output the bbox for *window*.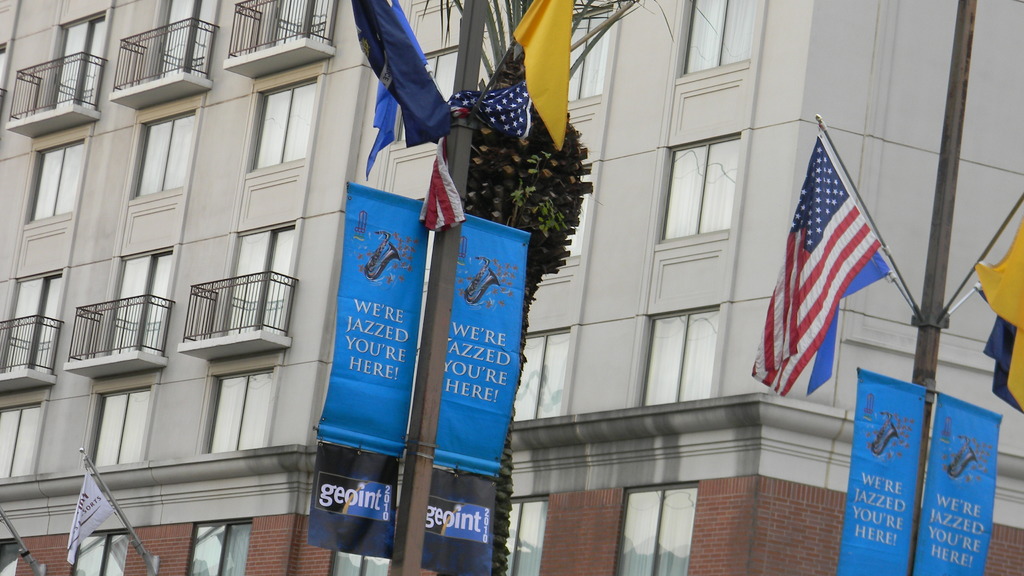
pyautogui.locateOnScreen(424, 49, 456, 97).
